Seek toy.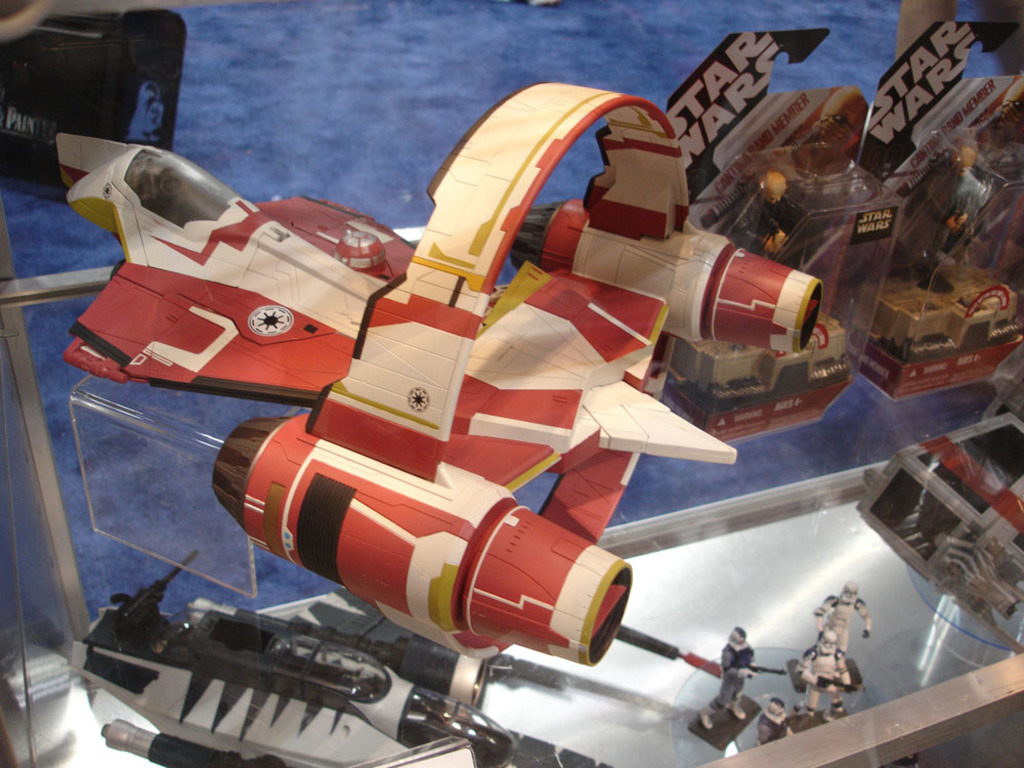
<region>690, 630, 758, 725</region>.
